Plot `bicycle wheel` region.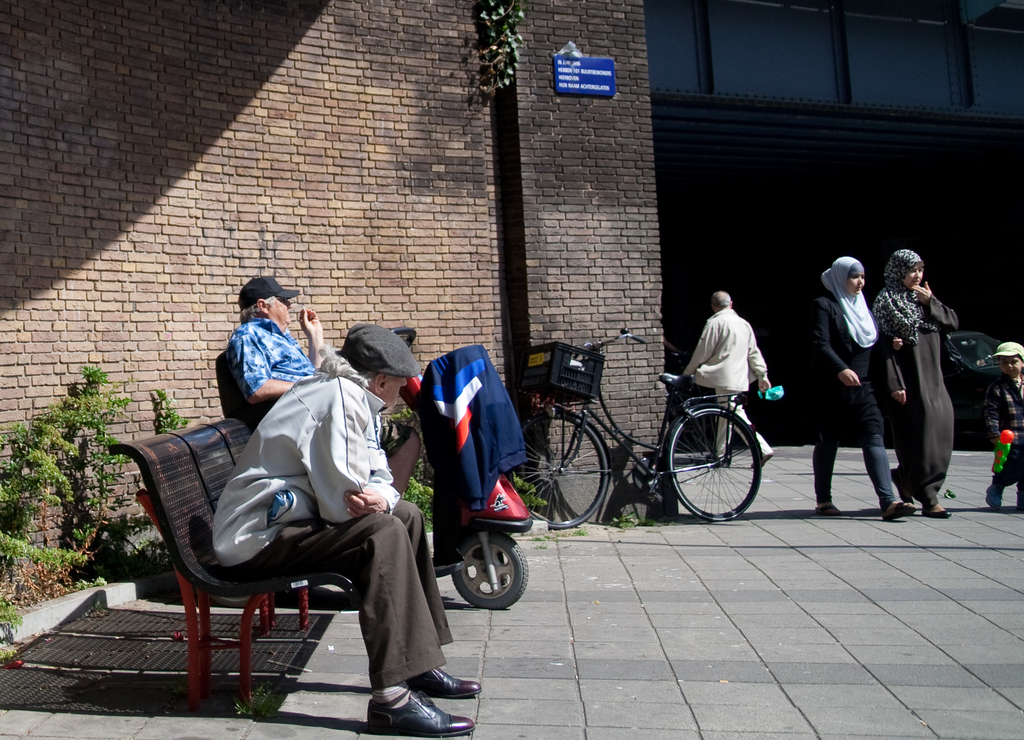
Plotted at 513 412 612 536.
